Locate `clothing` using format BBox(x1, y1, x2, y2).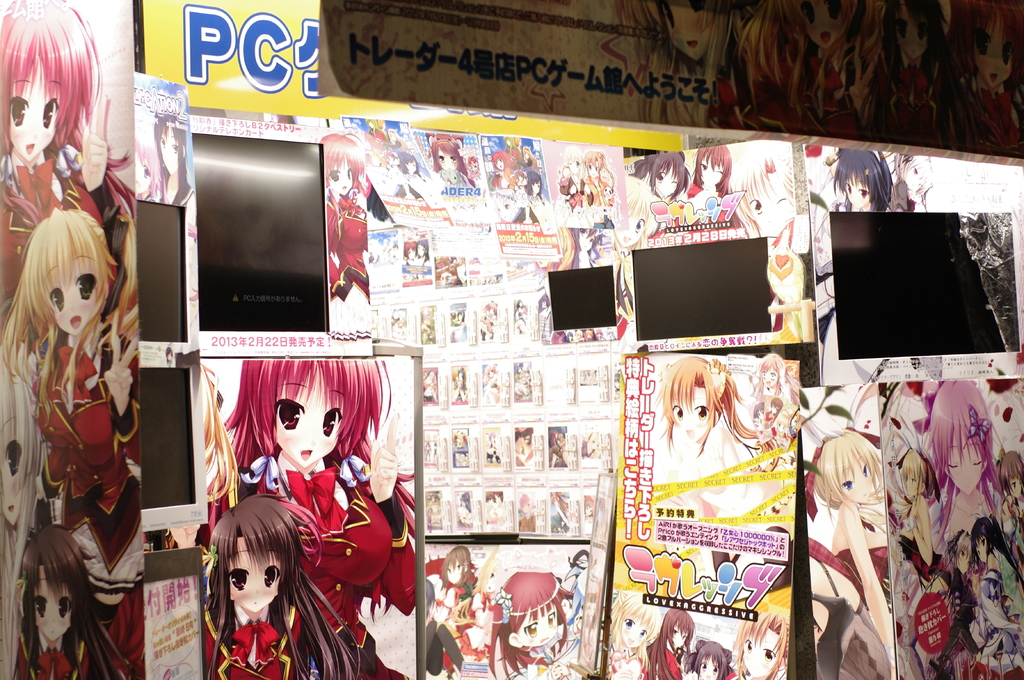
BBox(708, 54, 797, 135).
